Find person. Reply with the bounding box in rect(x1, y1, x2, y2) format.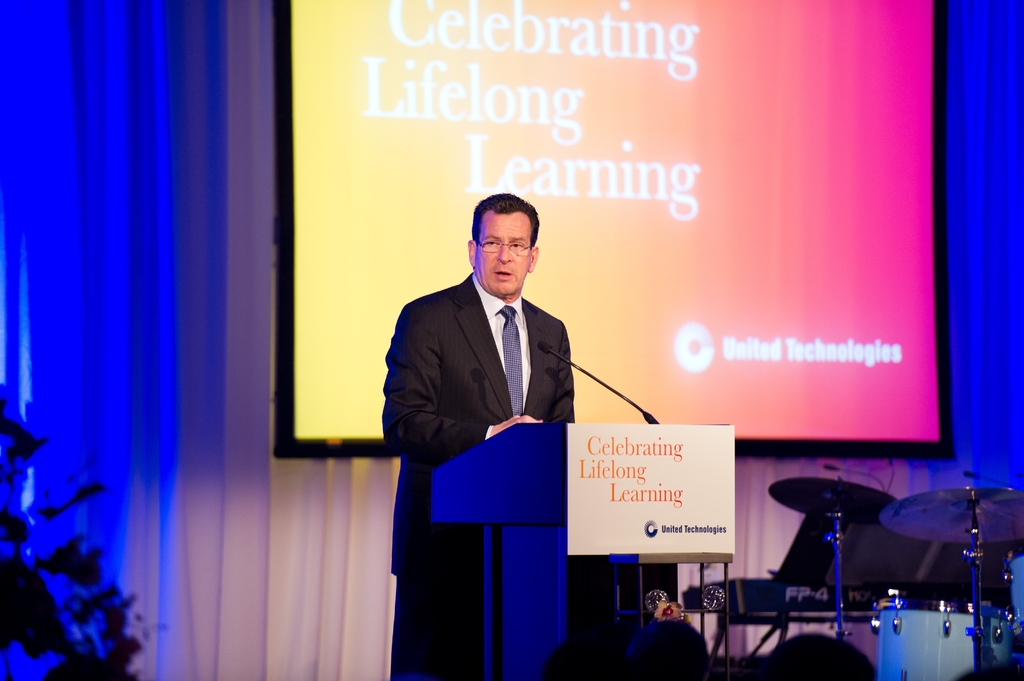
rect(383, 194, 572, 680).
